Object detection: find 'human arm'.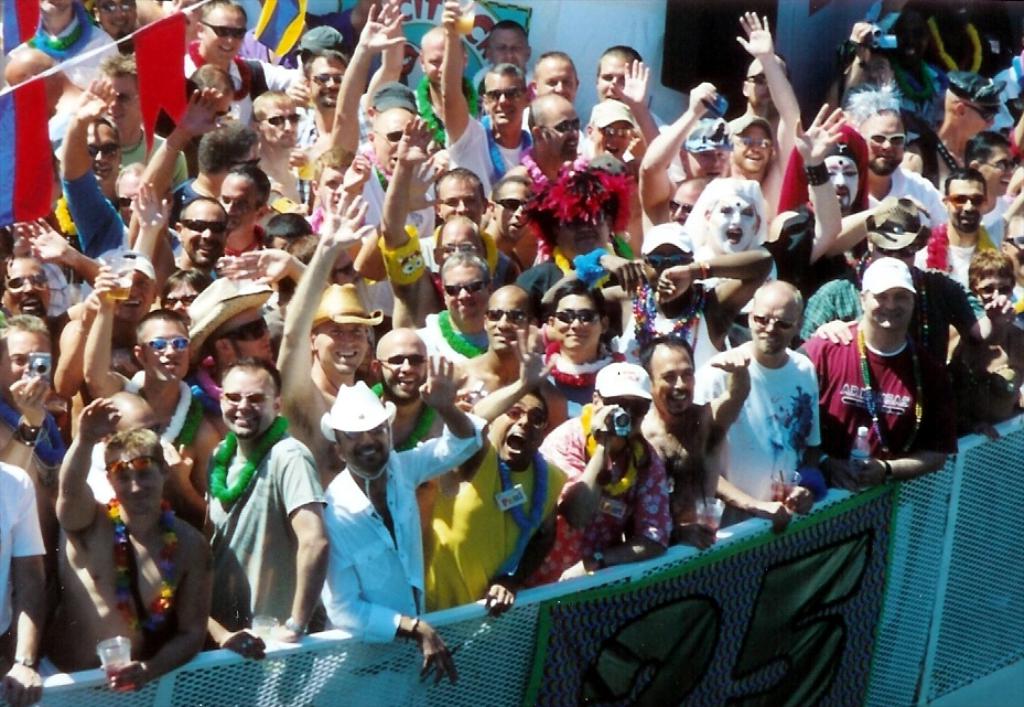
54:283:104:396.
